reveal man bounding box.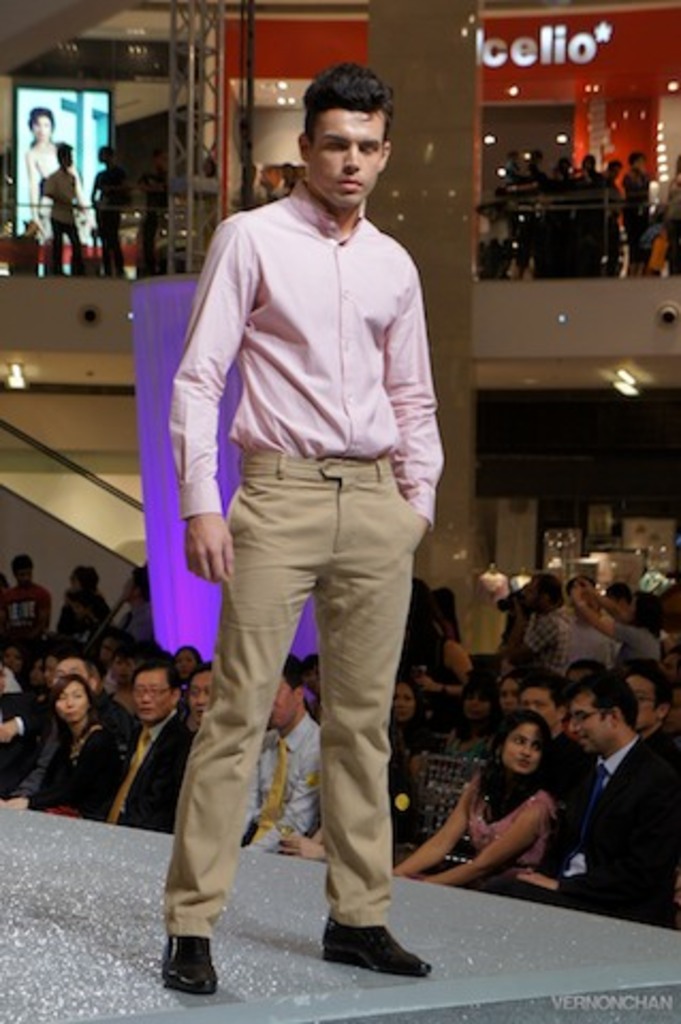
Revealed: 137, 147, 169, 277.
